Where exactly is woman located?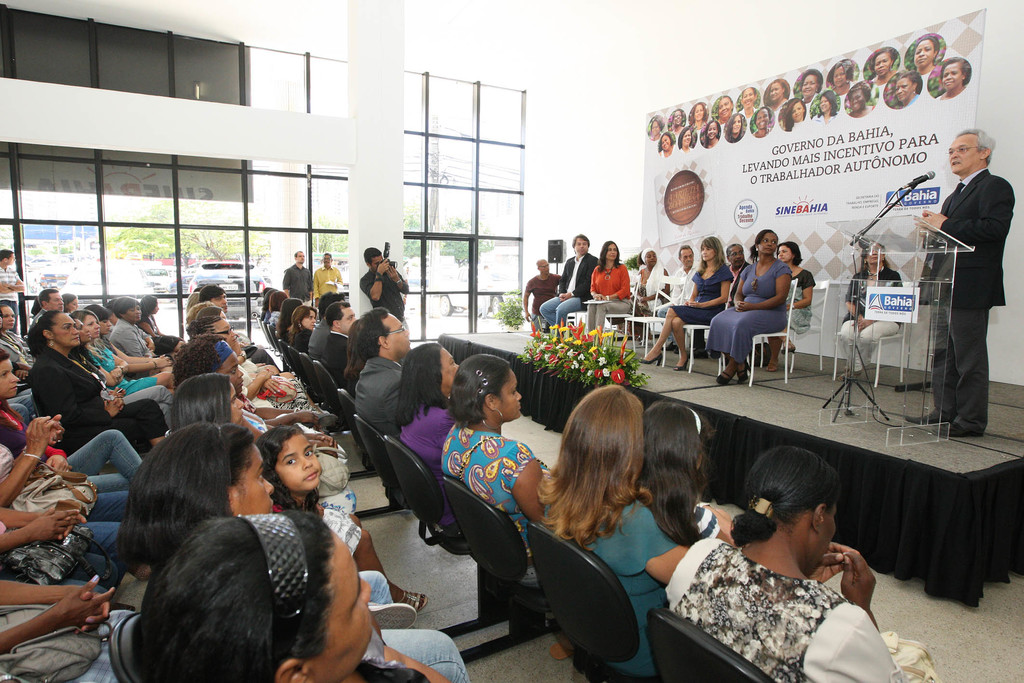
Its bounding box is box=[764, 236, 817, 367].
